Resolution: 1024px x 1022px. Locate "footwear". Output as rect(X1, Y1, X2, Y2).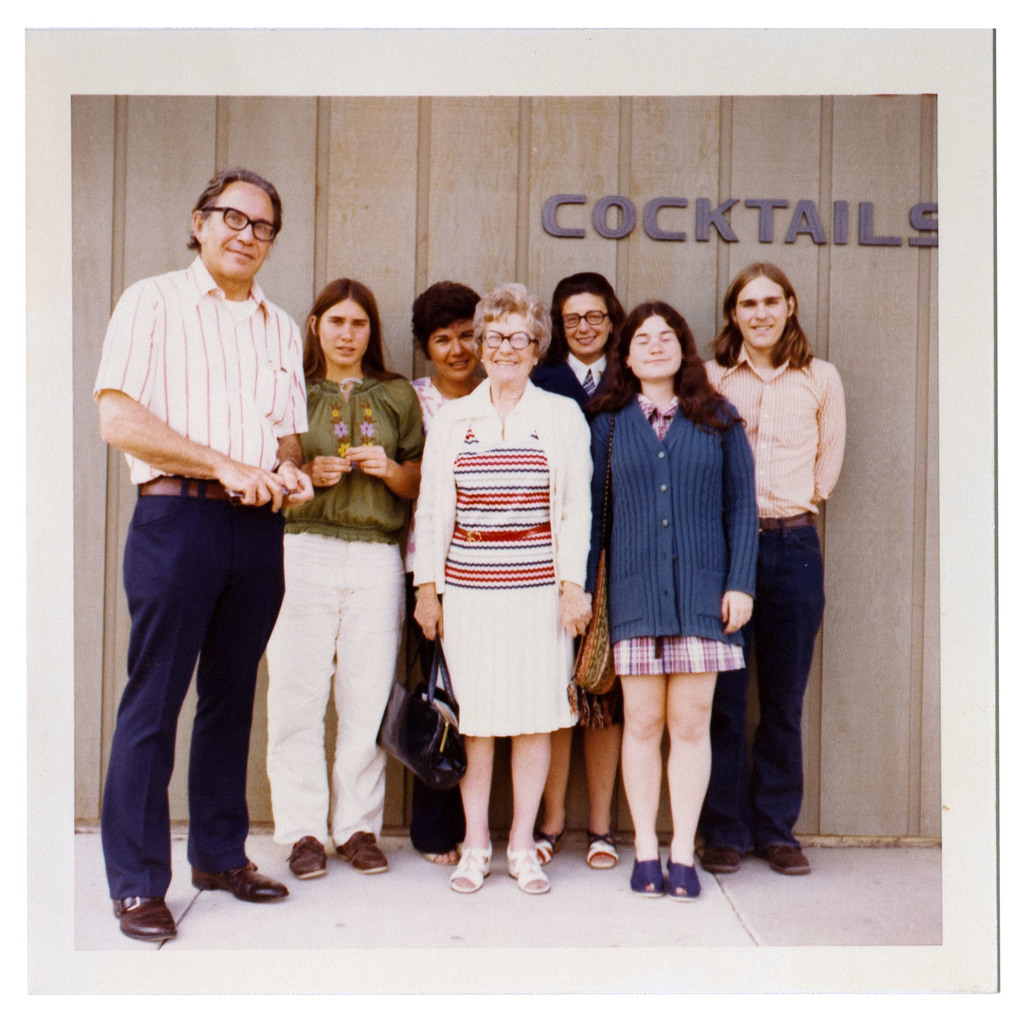
rect(288, 839, 332, 882).
